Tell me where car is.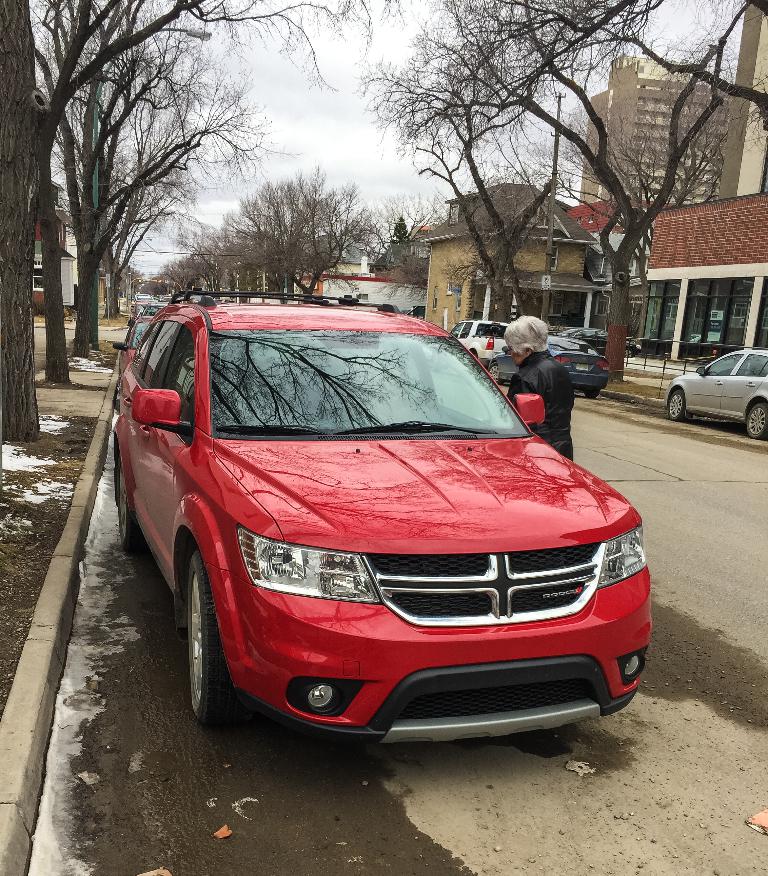
car is at 105:298:665:739.
